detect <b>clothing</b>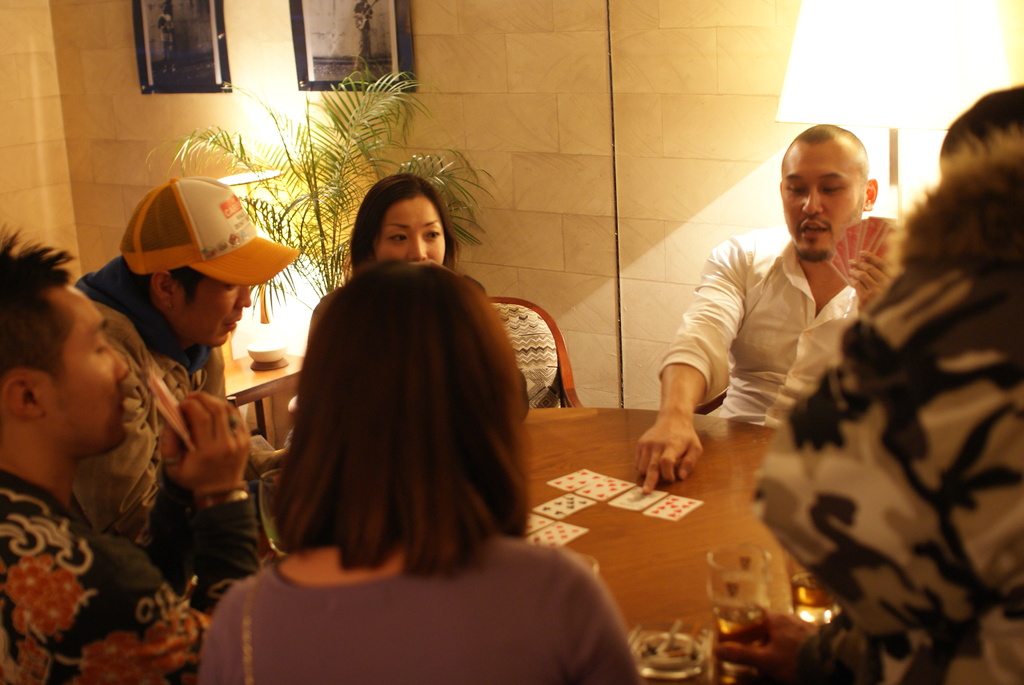
box=[2, 471, 273, 684]
